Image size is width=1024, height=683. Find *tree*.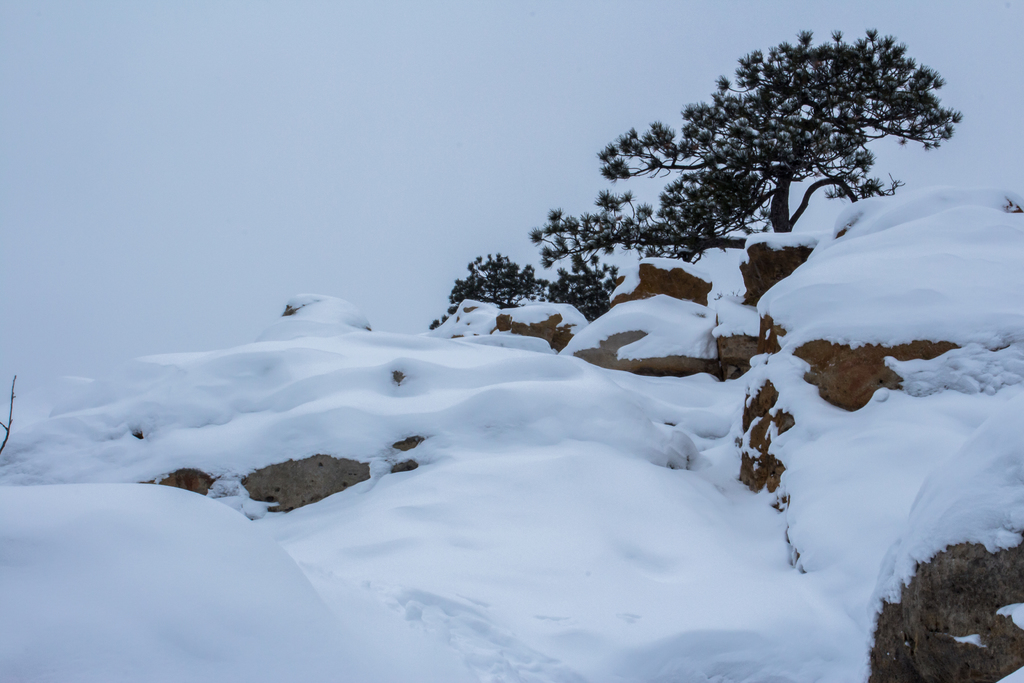
region(429, 24, 967, 328).
